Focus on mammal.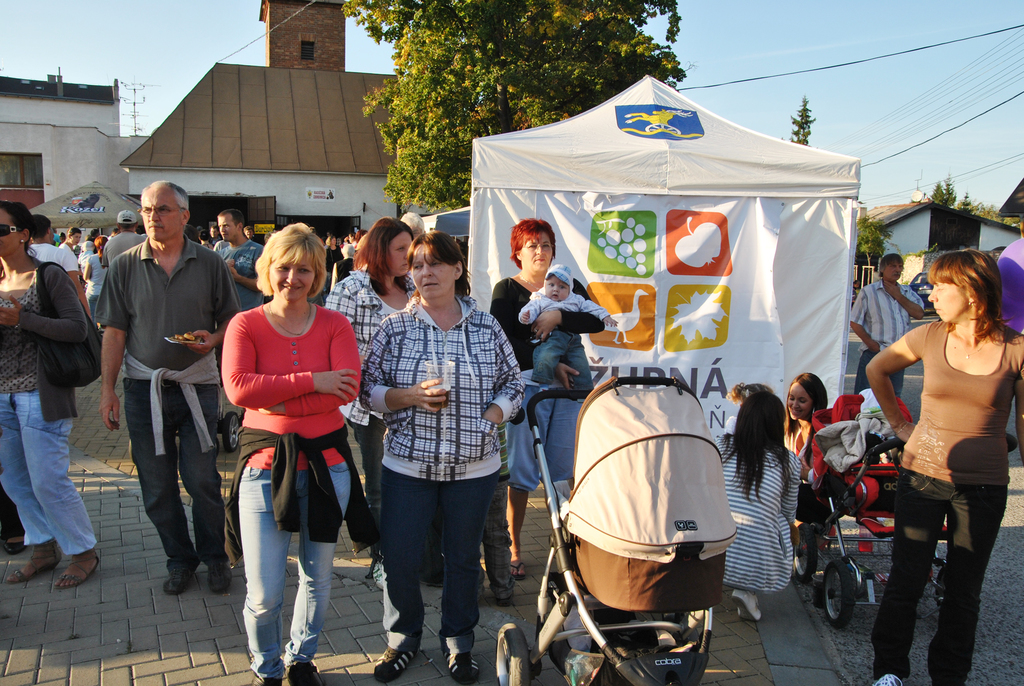
Focused at 721 380 776 436.
